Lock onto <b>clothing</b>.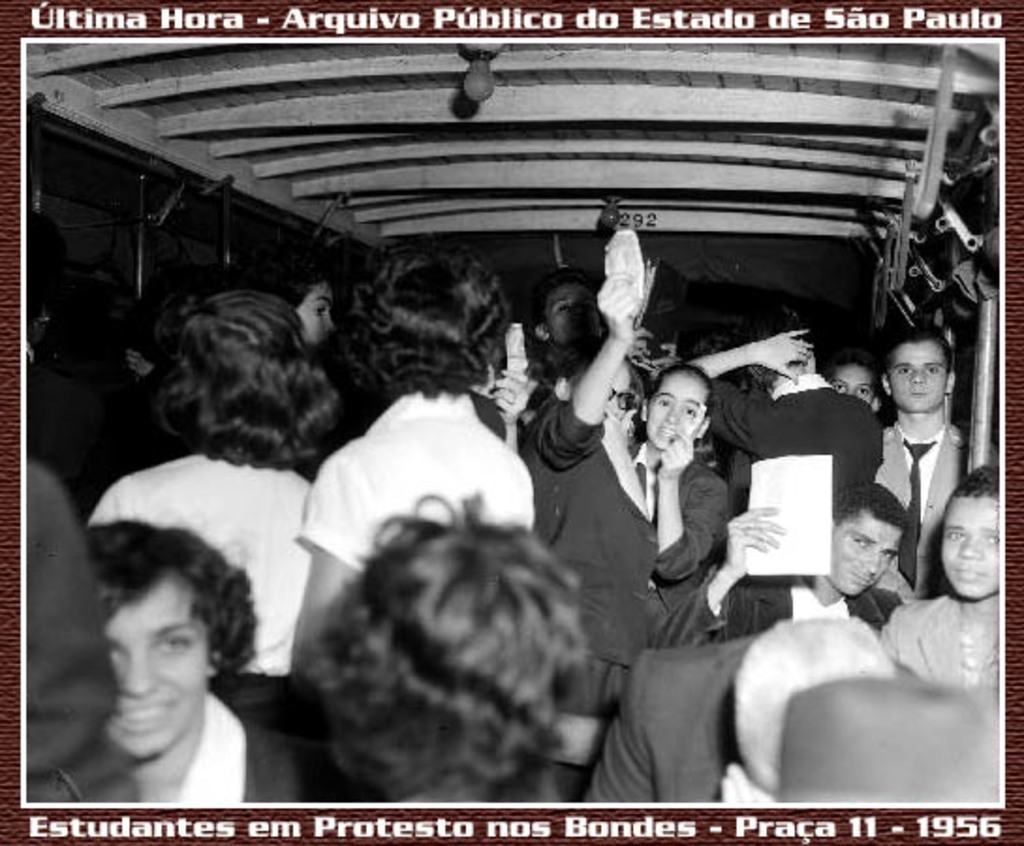
Locked: box=[178, 679, 325, 808].
